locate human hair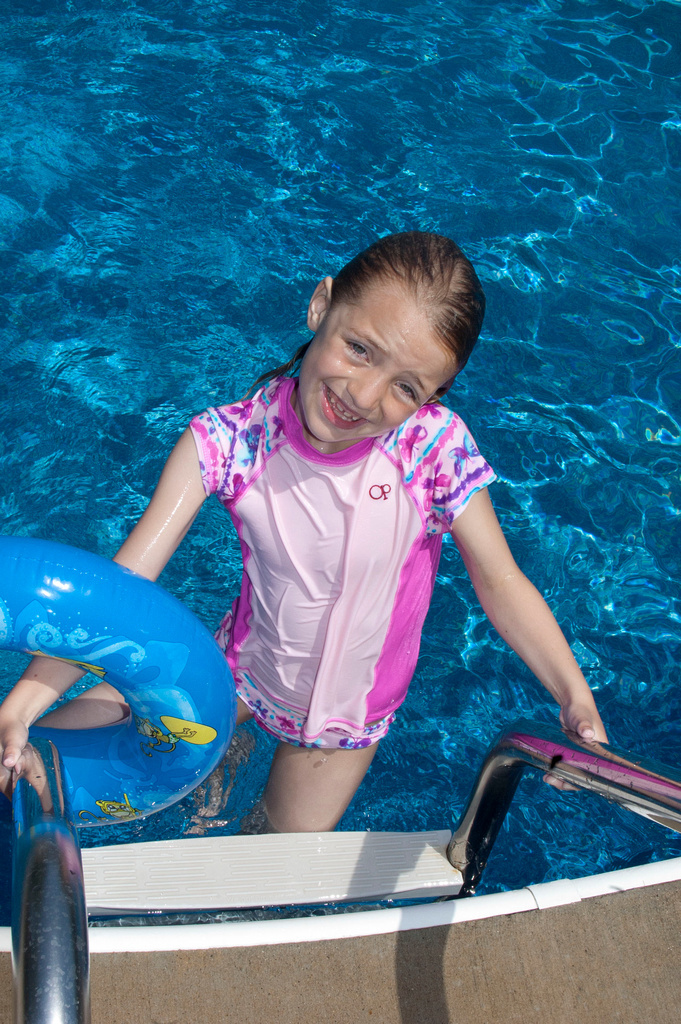
x1=253 y1=232 x2=488 y2=386
